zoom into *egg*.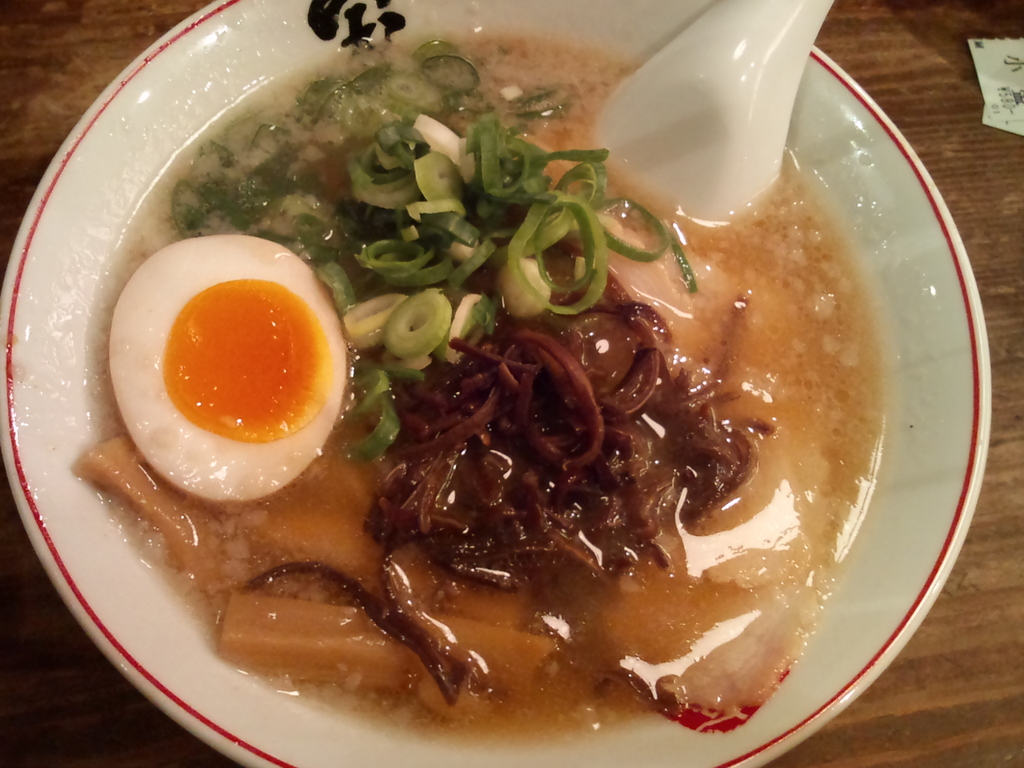
Zoom target: [108,236,349,502].
